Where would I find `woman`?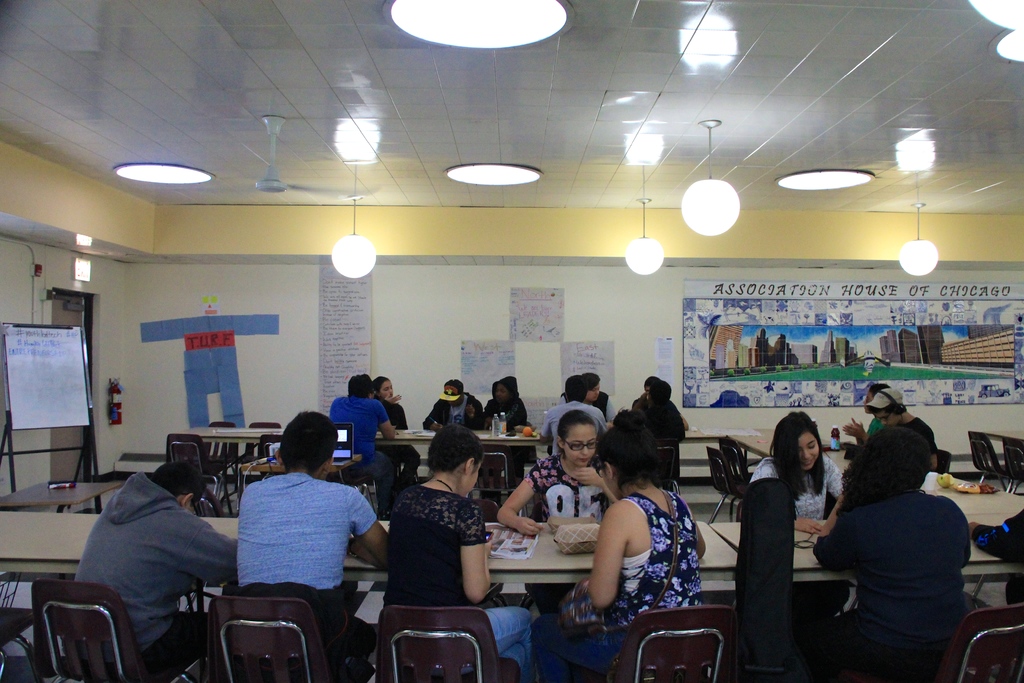
At [left=495, top=408, right=621, bottom=543].
